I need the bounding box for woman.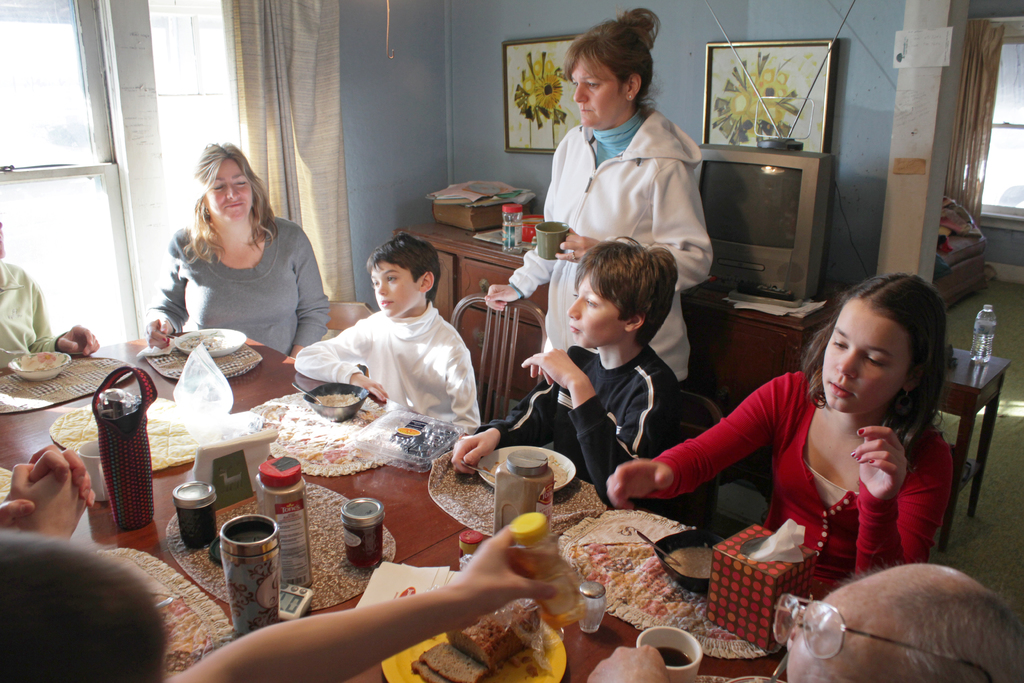
Here it is: [left=145, top=144, right=325, bottom=350].
